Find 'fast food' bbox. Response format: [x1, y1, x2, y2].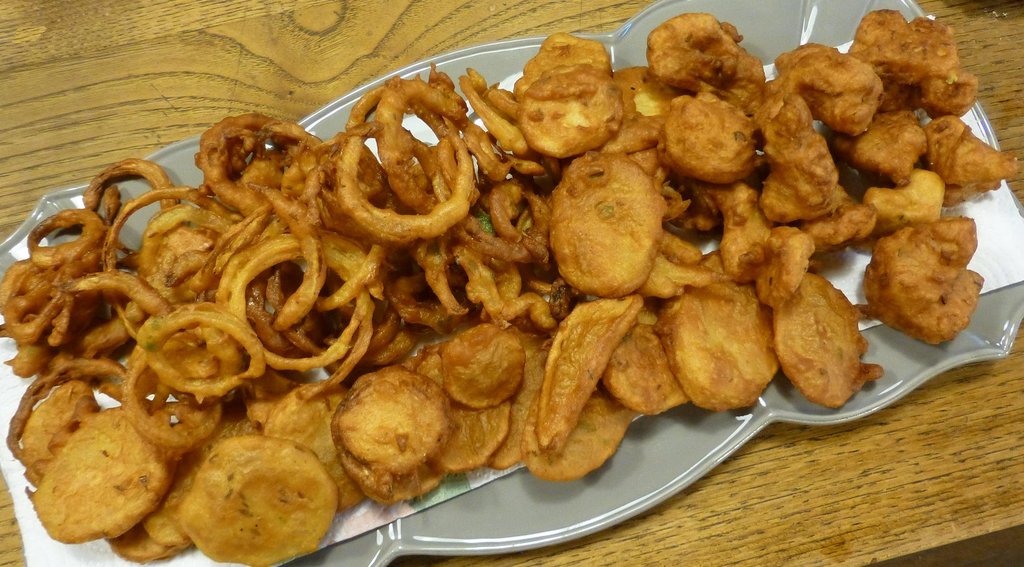
[0, 6, 1016, 566].
